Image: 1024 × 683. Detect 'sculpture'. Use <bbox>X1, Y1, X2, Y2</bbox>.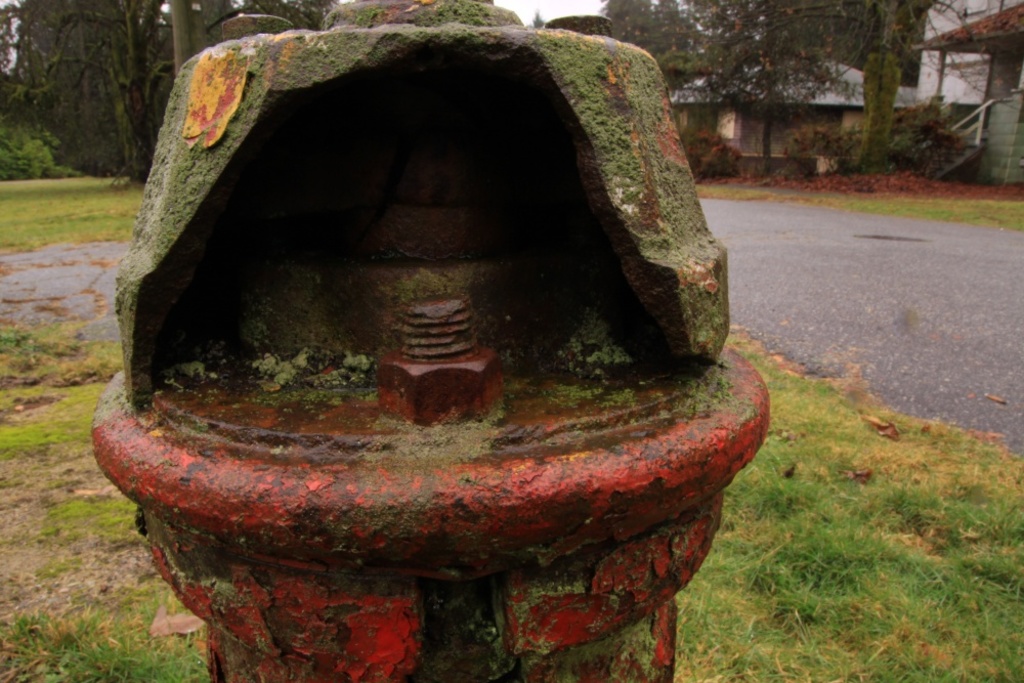
<bbox>80, 0, 809, 682</bbox>.
